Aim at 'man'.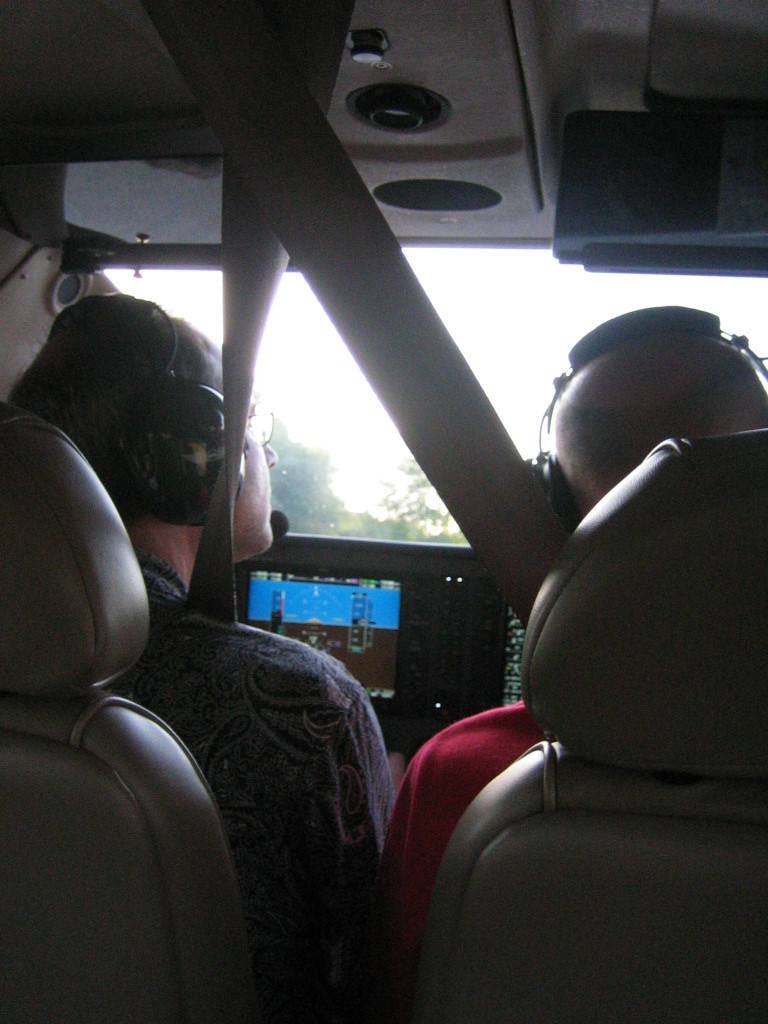
Aimed at bbox=(0, 290, 404, 1023).
